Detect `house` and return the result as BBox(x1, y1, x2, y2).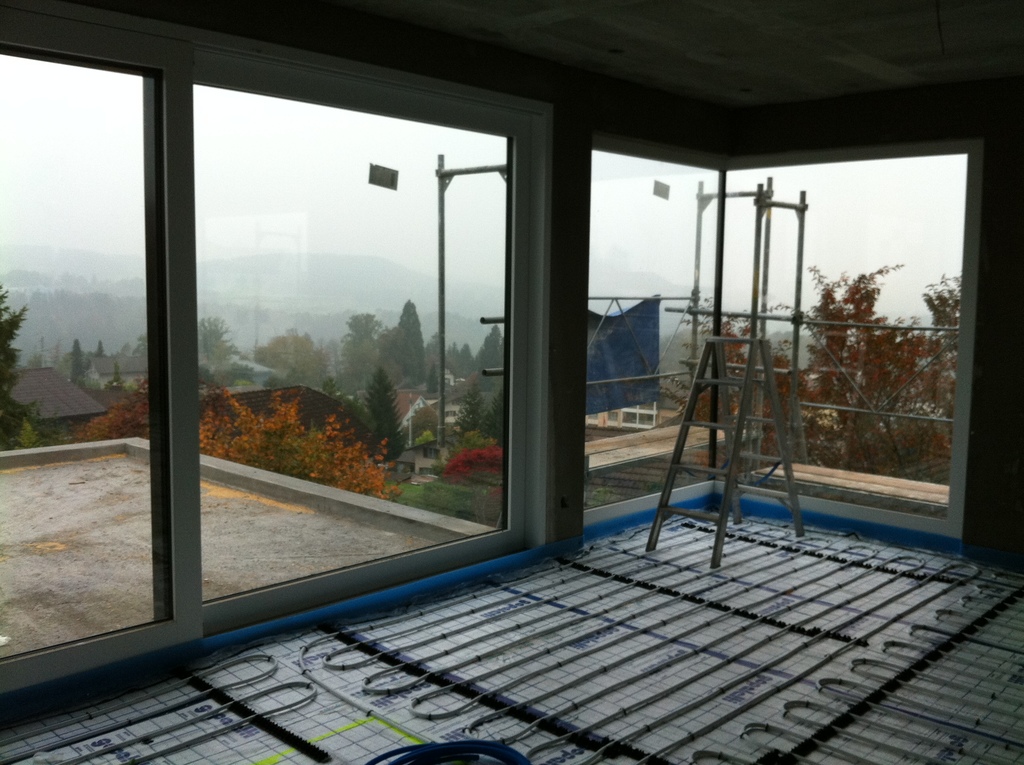
BBox(0, 2, 1014, 764).
